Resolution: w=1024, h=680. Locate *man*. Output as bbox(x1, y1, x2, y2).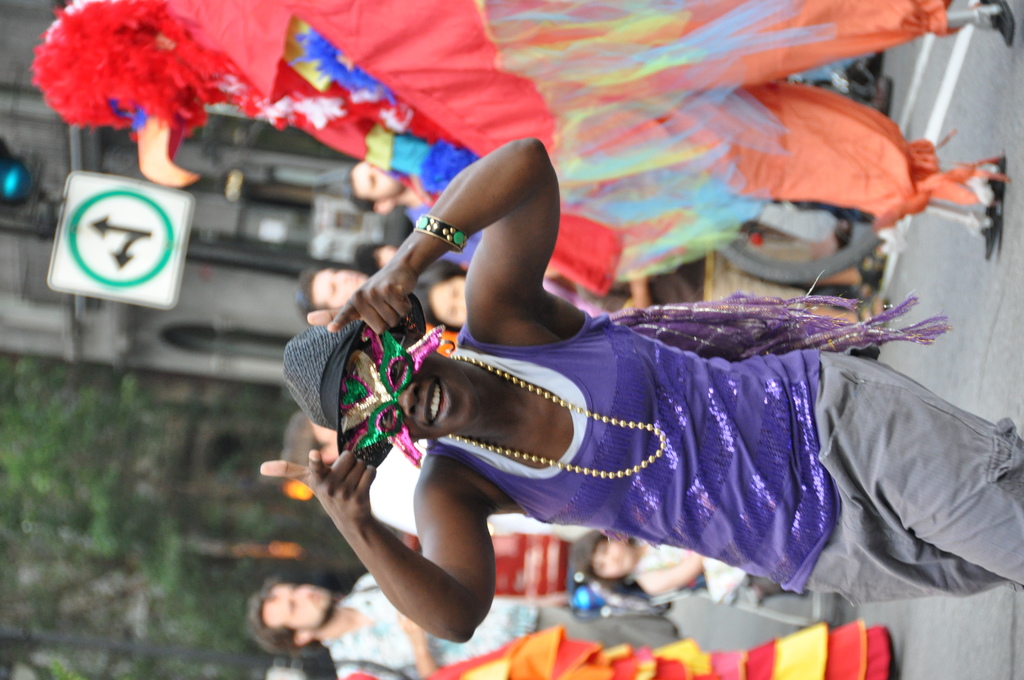
bbox(292, 268, 506, 369).
